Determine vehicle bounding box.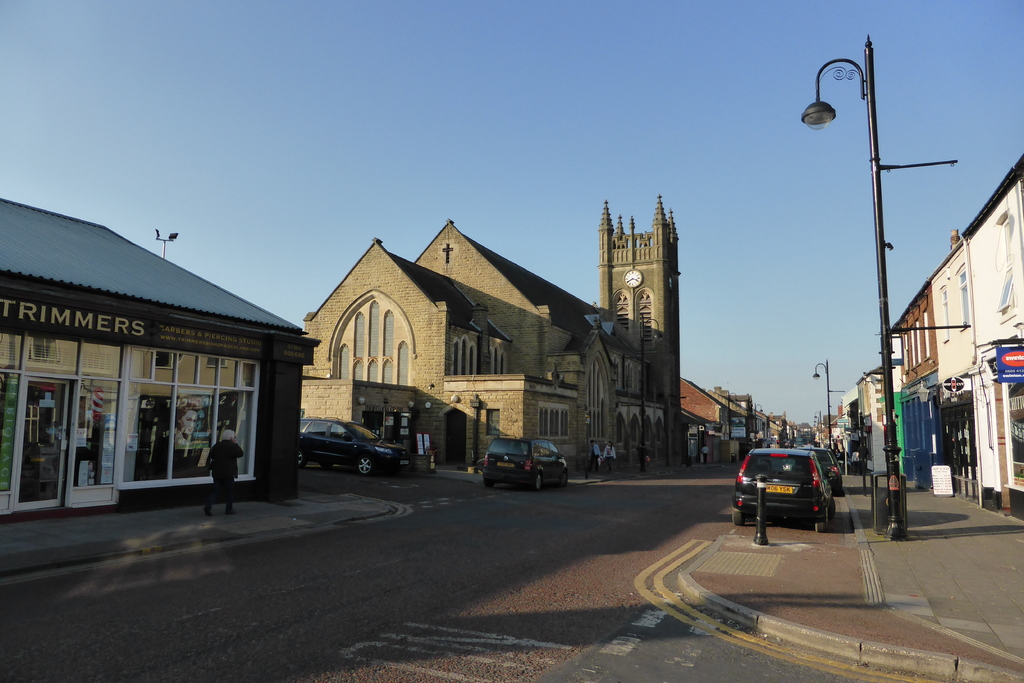
Determined: (295,418,422,478).
